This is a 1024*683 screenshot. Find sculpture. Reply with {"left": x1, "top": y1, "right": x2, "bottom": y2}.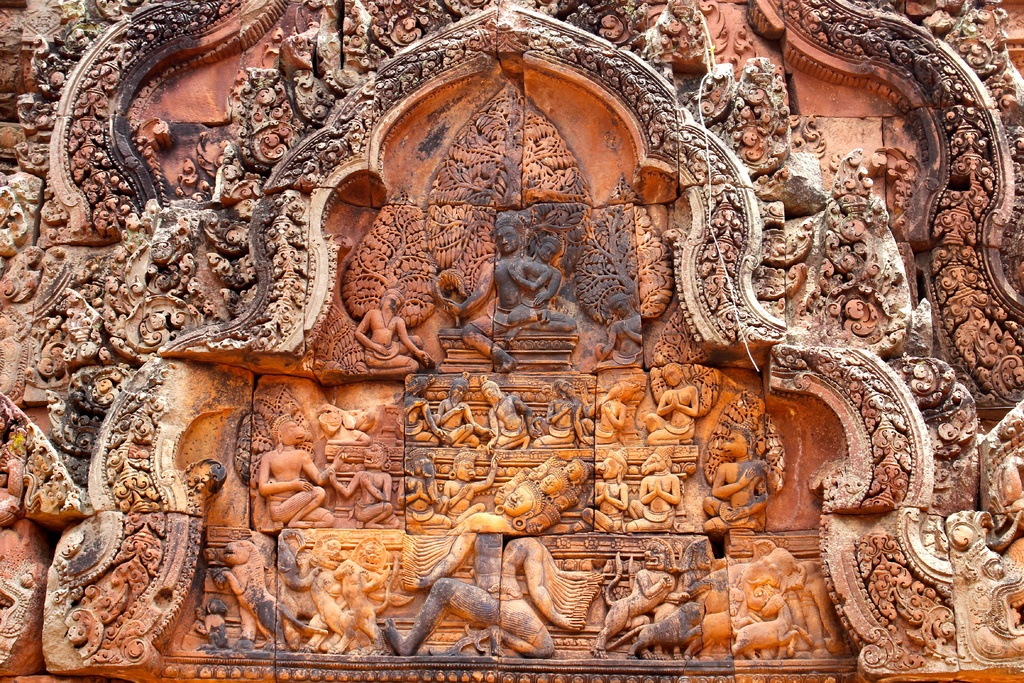
{"left": 329, "top": 438, "right": 394, "bottom": 529}.
